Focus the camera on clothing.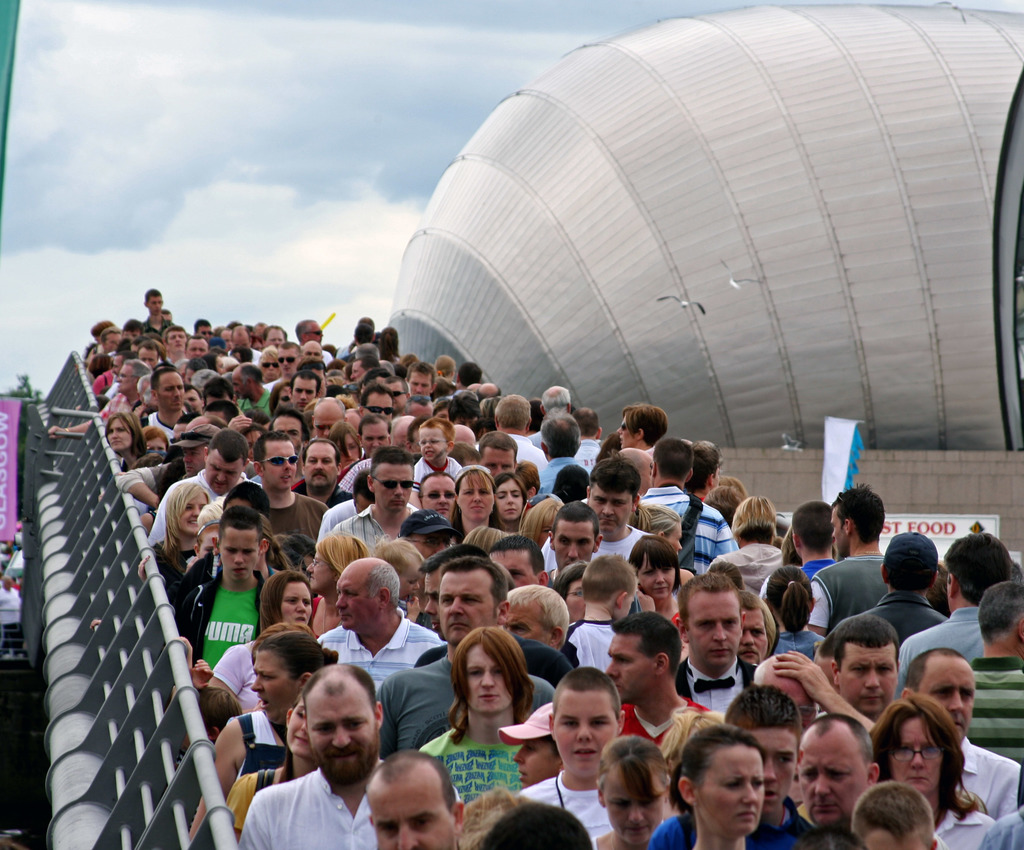
Focus region: 407,716,529,813.
